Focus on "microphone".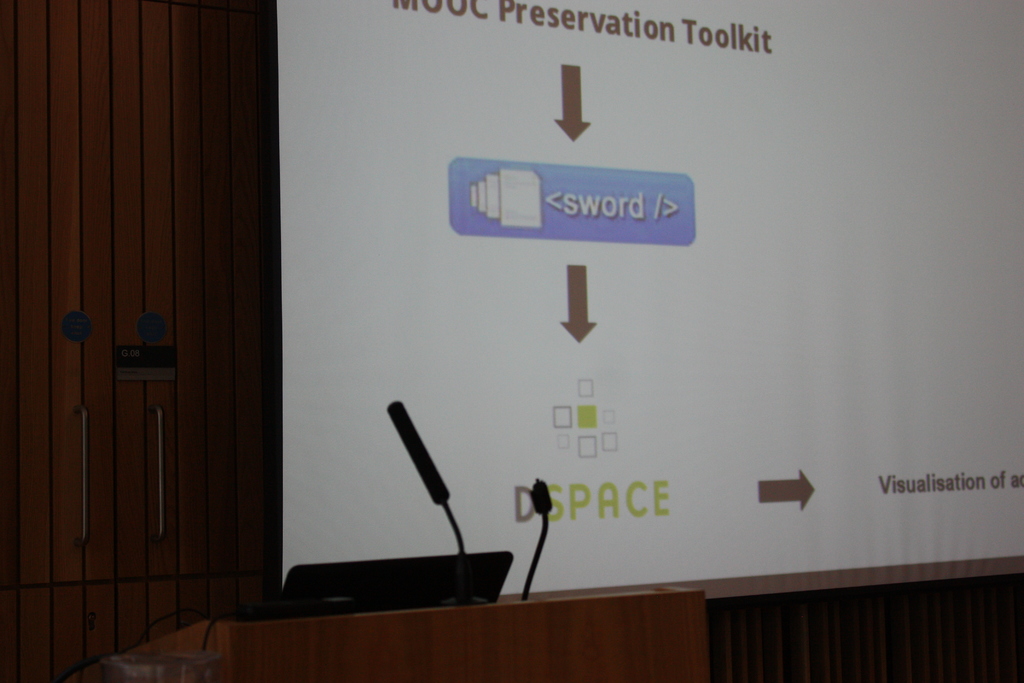
Focused at box=[383, 420, 468, 548].
